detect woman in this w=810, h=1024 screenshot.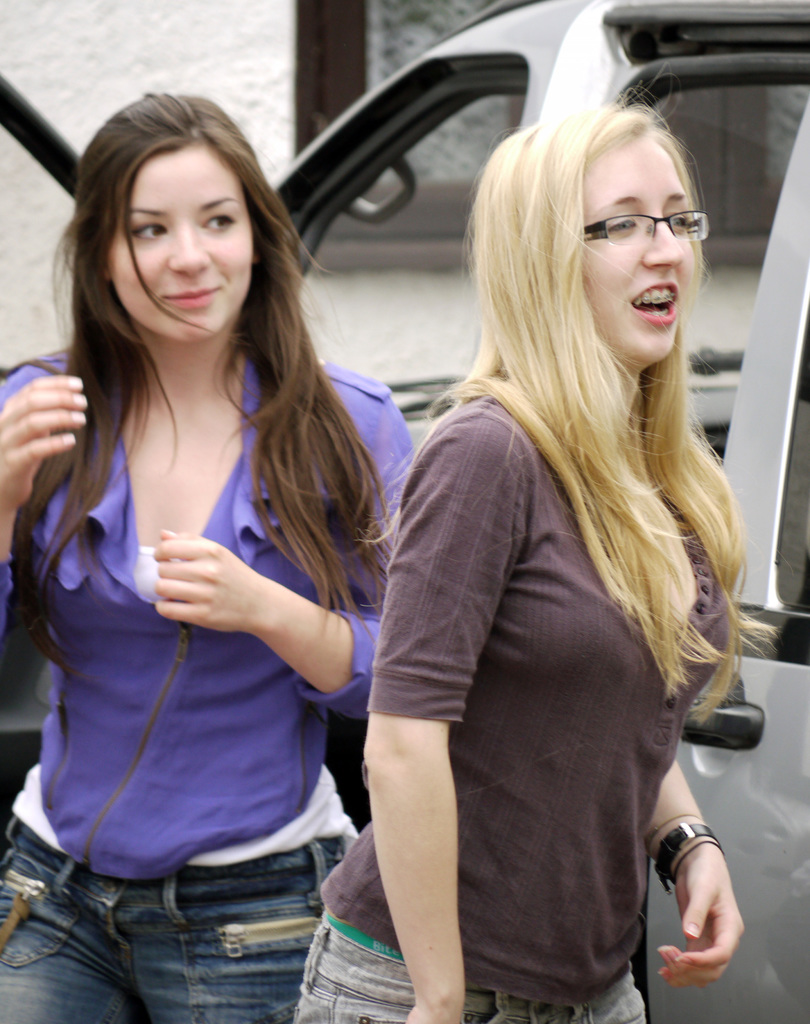
Detection: l=0, t=81, r=418, b=1023.
